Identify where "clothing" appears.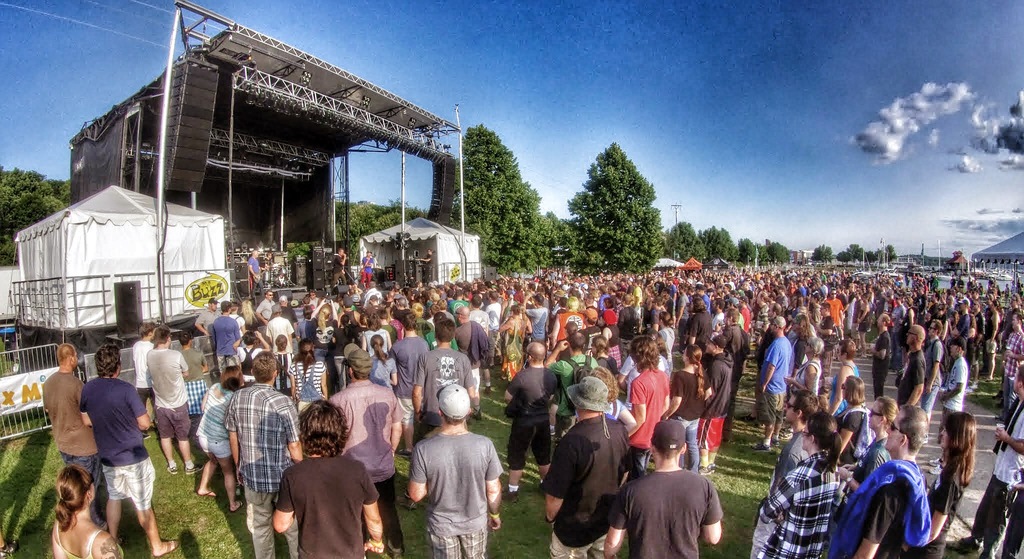
Appears at (628,368,675,483).
